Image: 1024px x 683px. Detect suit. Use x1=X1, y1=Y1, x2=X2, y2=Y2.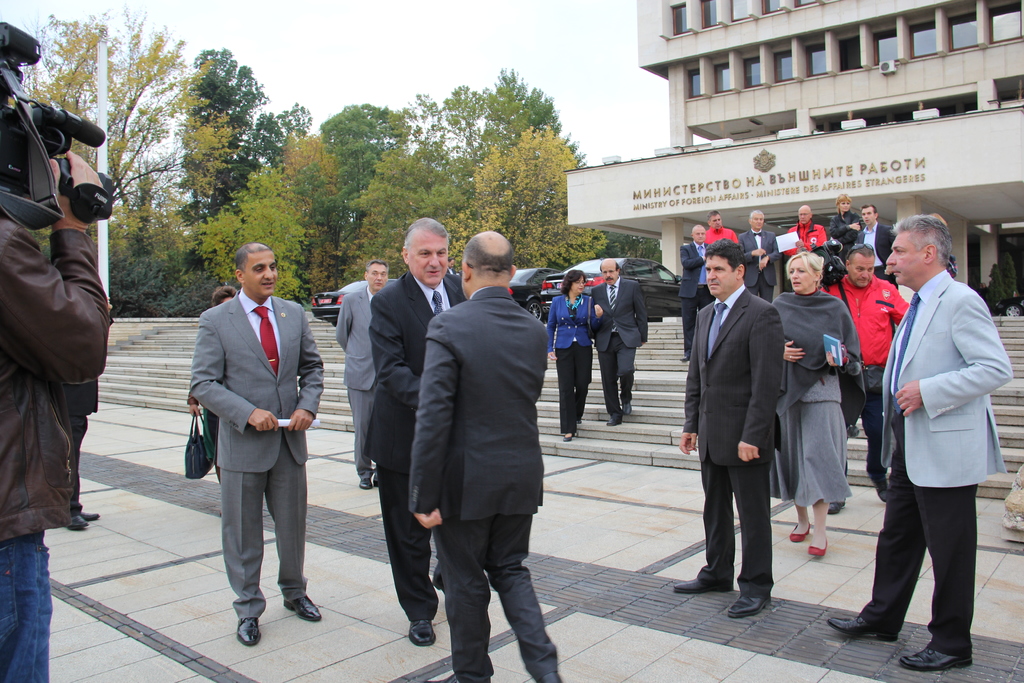
x1=404, y1=287, x2=564, y2=680.
